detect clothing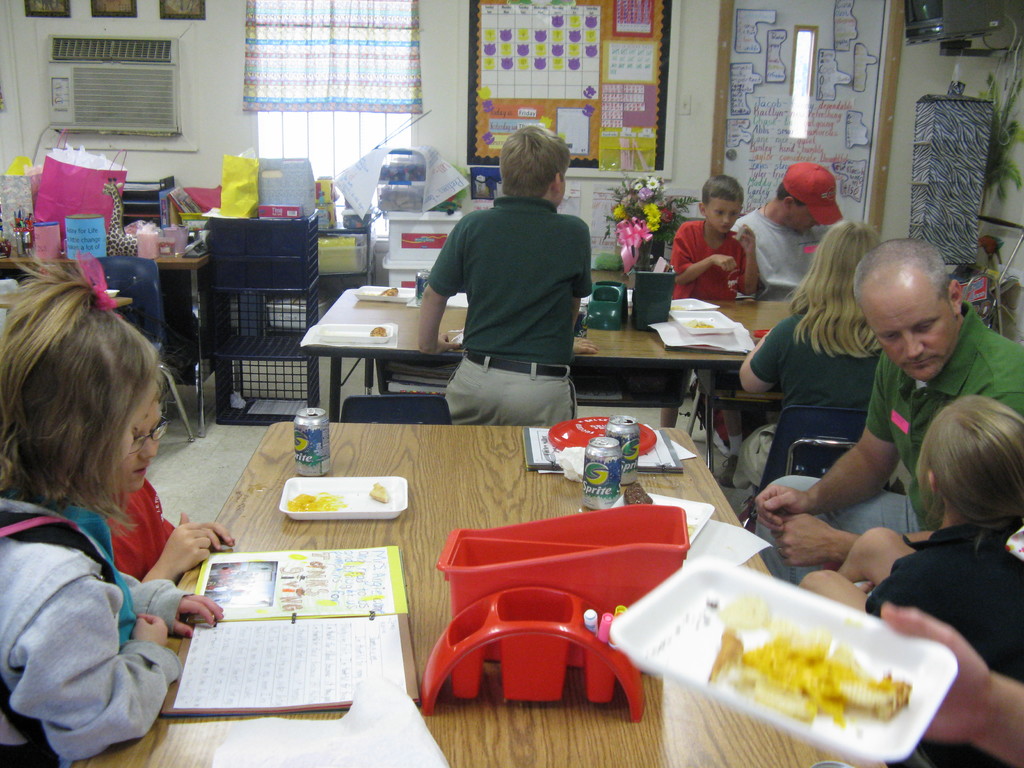
863, 523, 1023, 767
